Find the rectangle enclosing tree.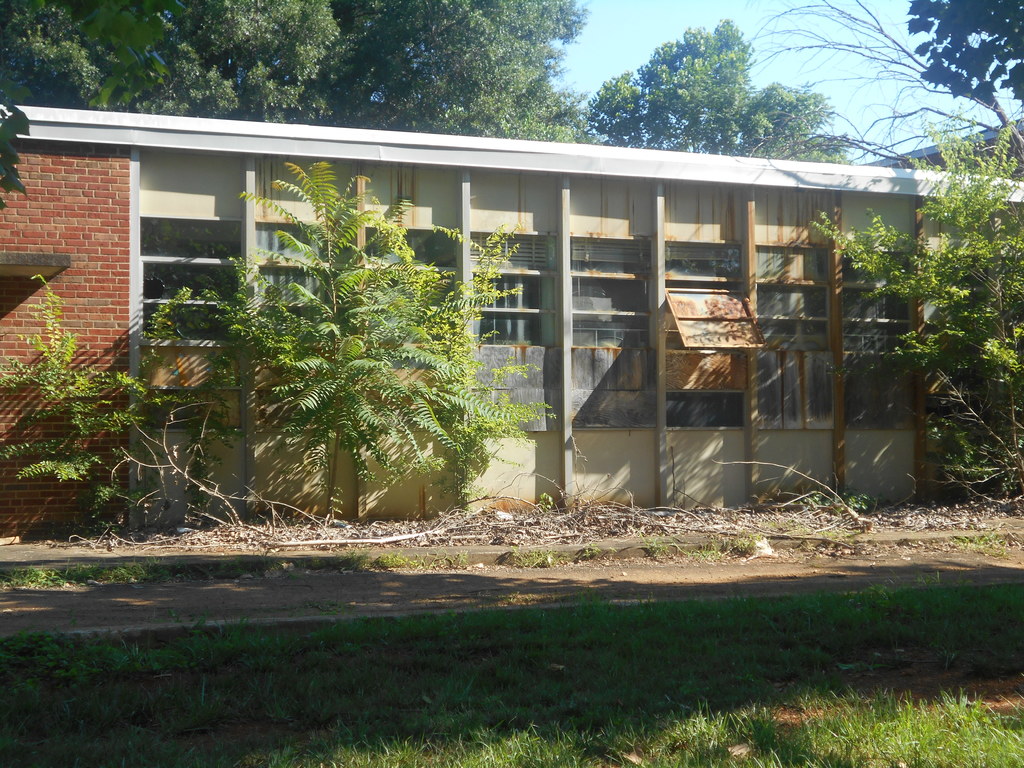
l=812, t=98, r=1021, b=515.
